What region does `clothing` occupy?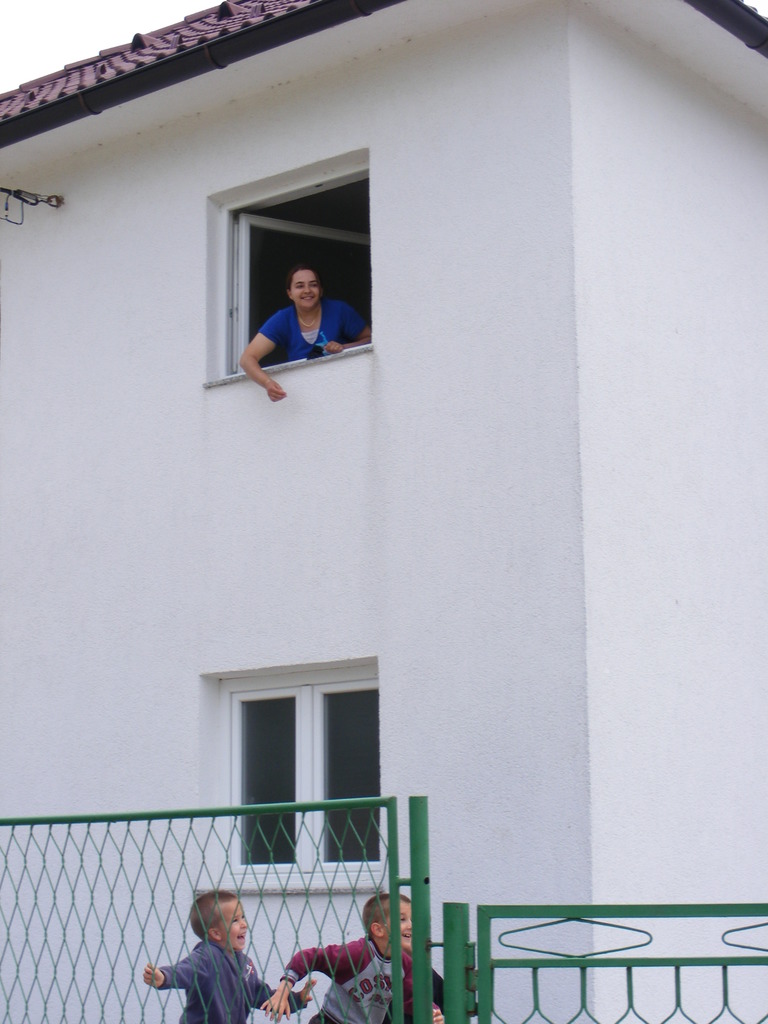
bbox=[280, 938, 443, 1023].
